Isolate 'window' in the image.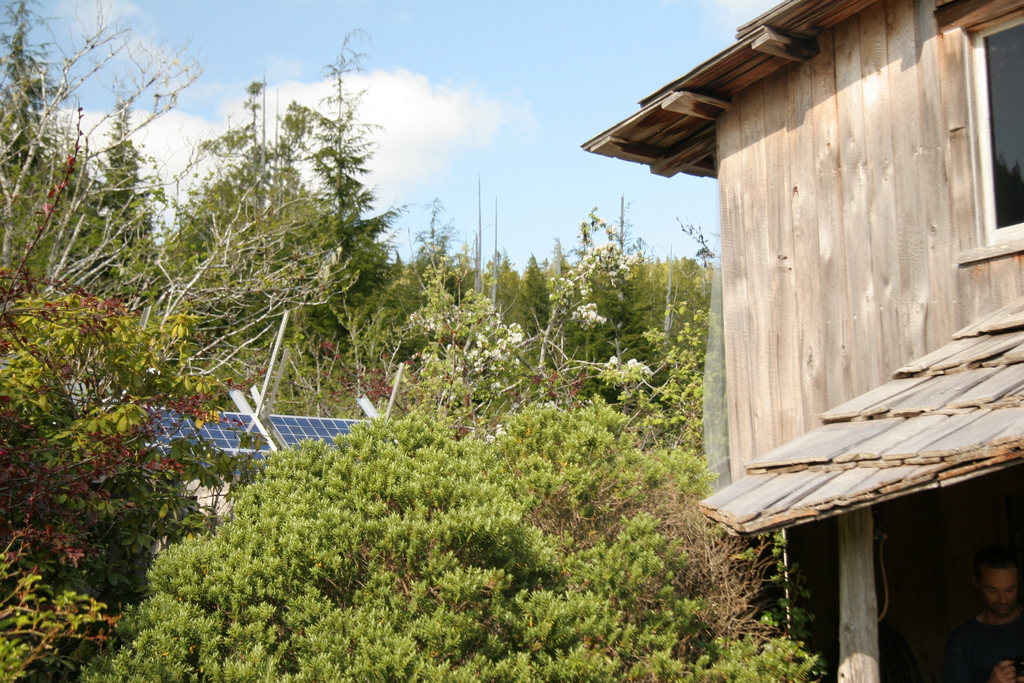
Isolated region: 949,0,1023,243.
